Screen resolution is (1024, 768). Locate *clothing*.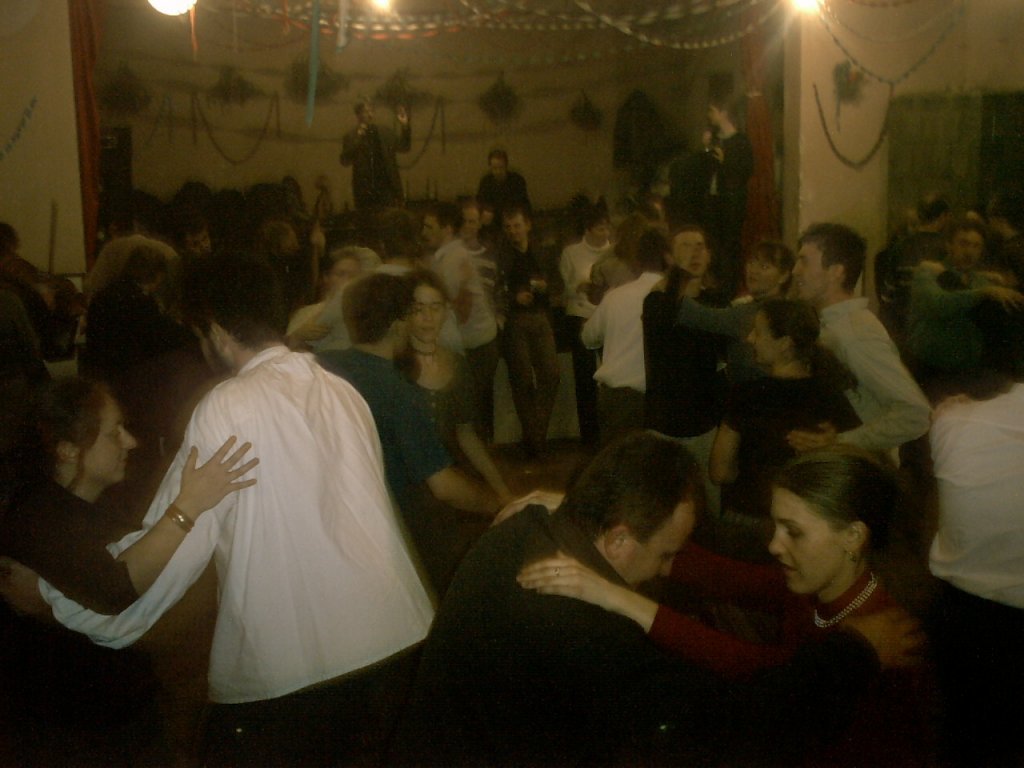
left=291, top=300, right=328, bottom=343.
